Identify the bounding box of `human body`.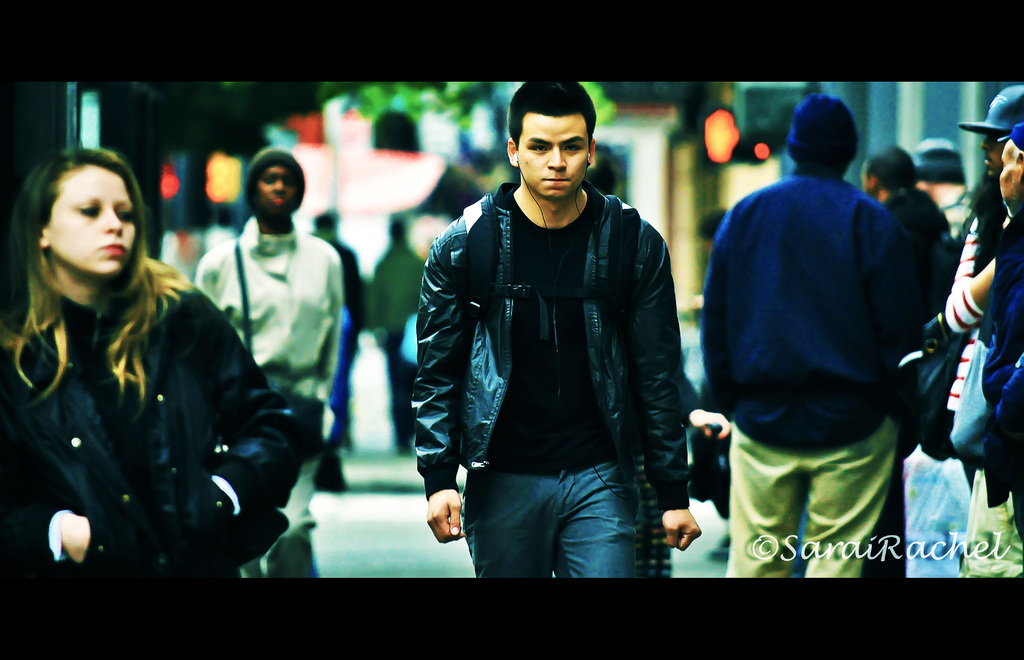
(7,138,310,583).
